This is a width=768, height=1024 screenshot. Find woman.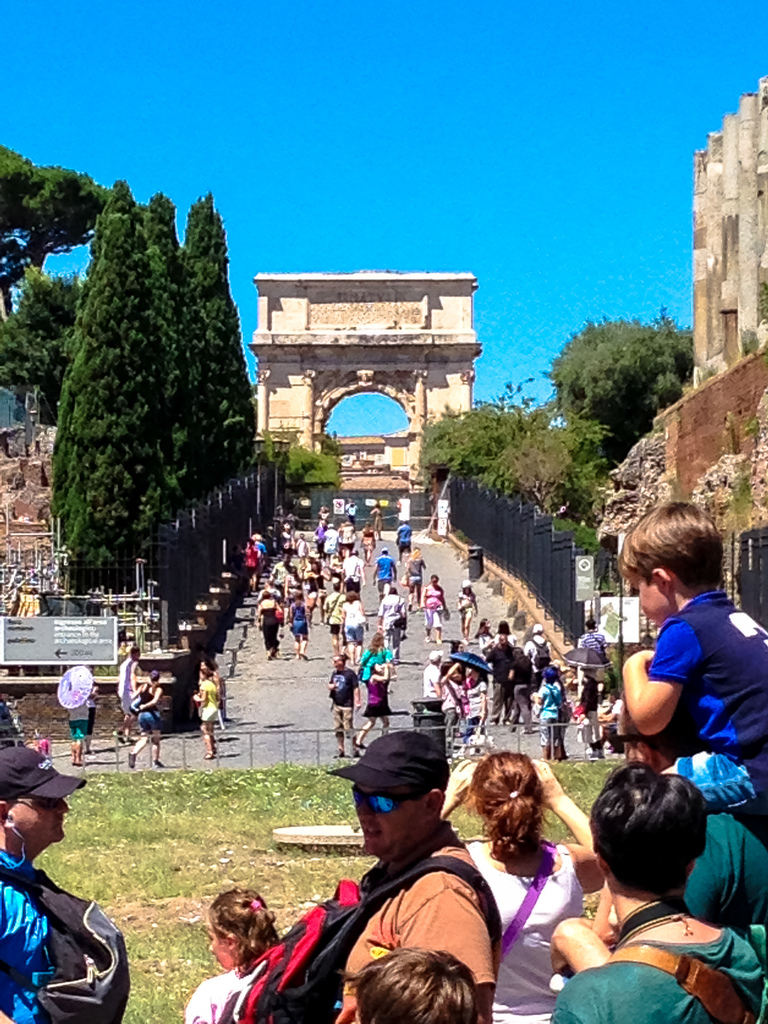
Bounding box: <region>358, 661, 396, 751</region>.
